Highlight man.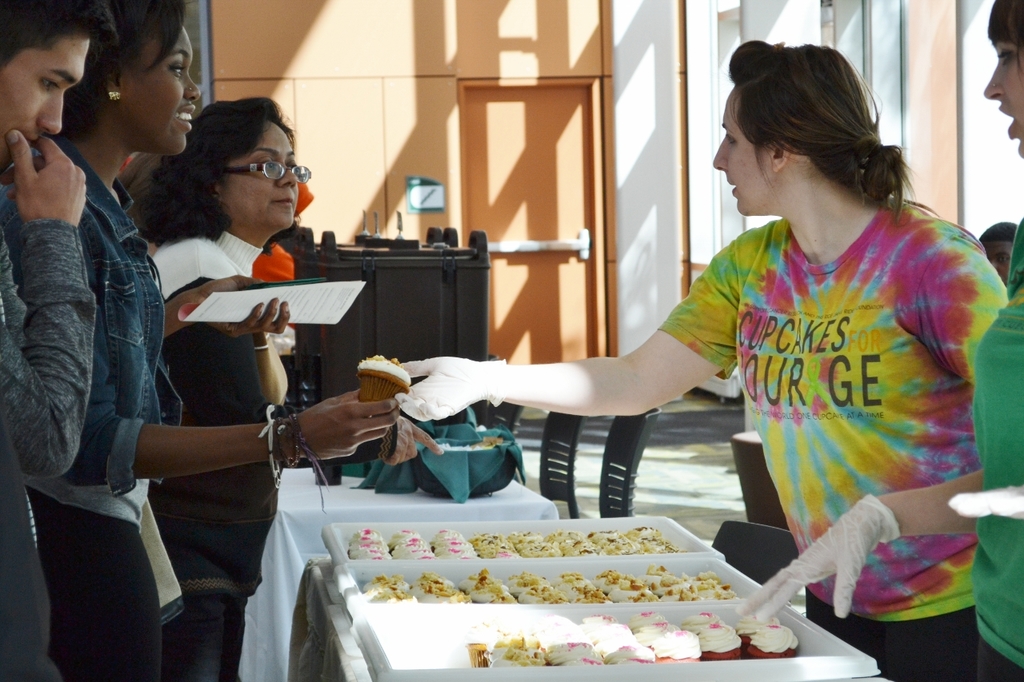
Highlighted region: box=[0, 0, 116, 681].
